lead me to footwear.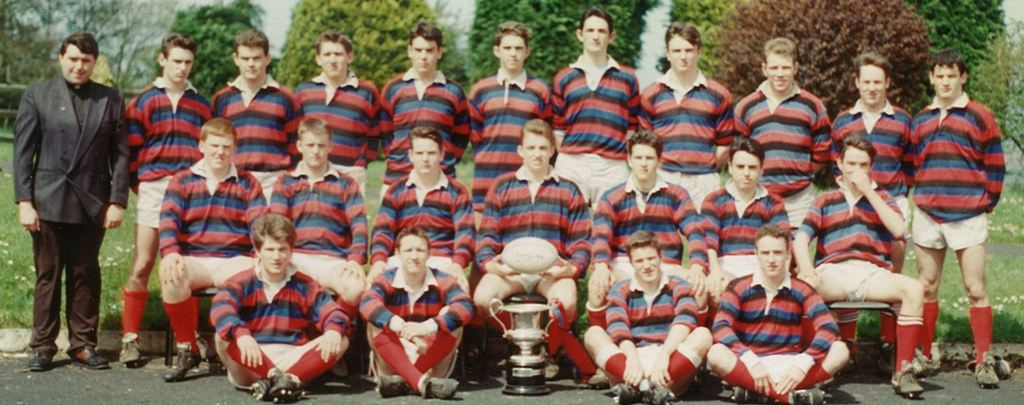
Lead to l=612, t=383, r=642, b=404.
